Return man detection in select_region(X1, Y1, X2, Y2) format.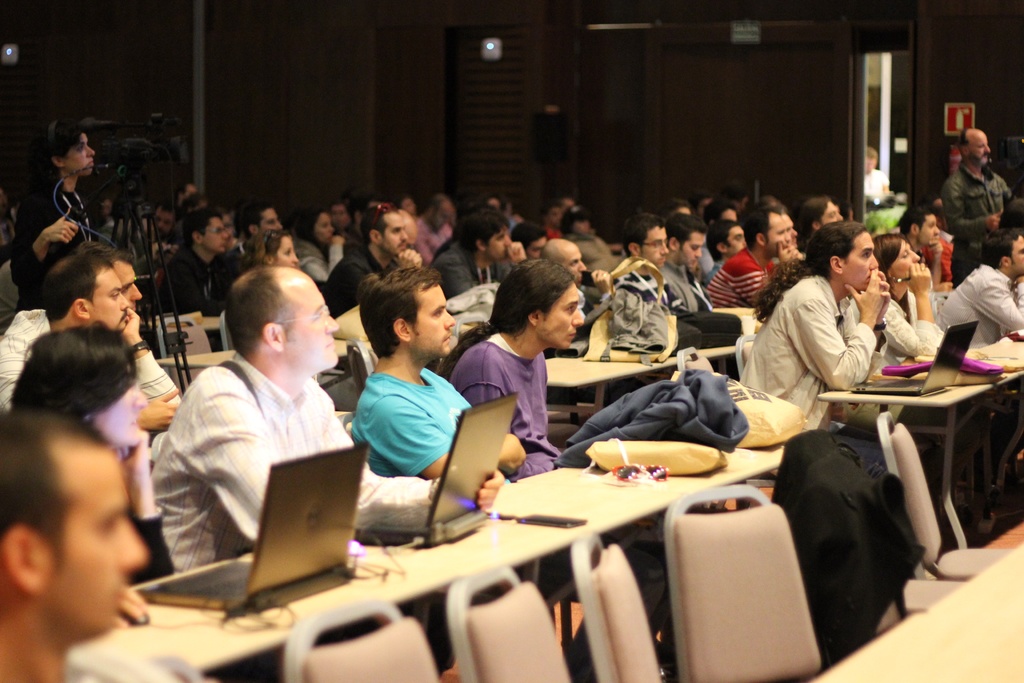
select_region(324, 193, 413, 325).
